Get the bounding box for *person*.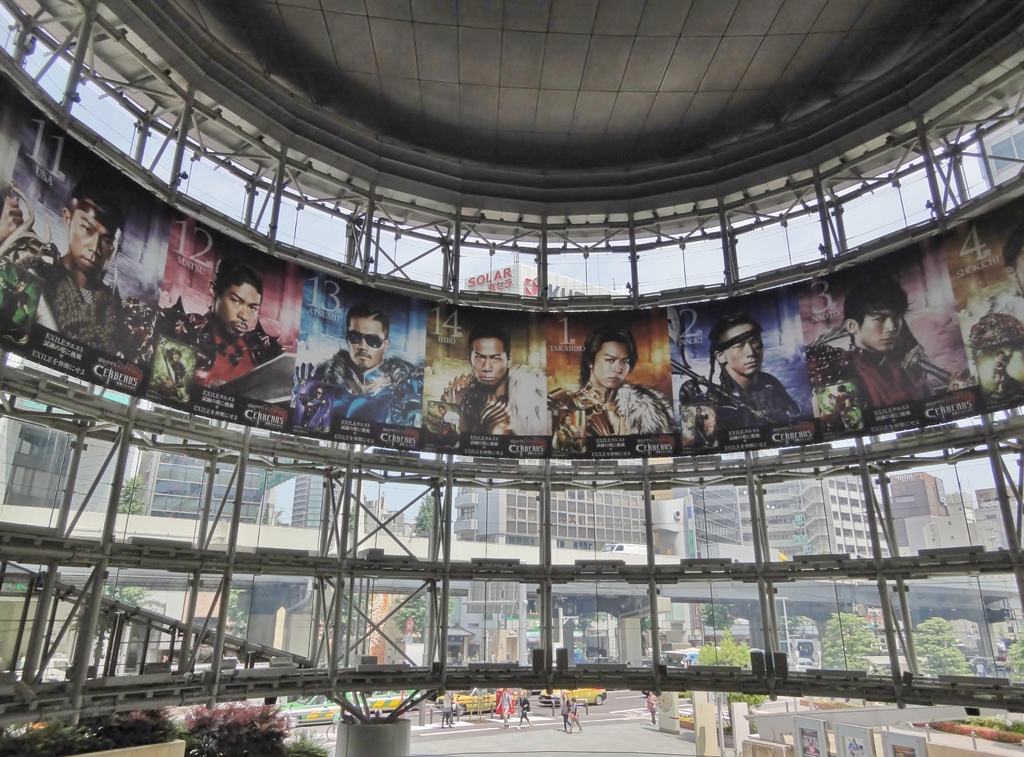
x1=511, y1=688, x2=532, y2=725.
